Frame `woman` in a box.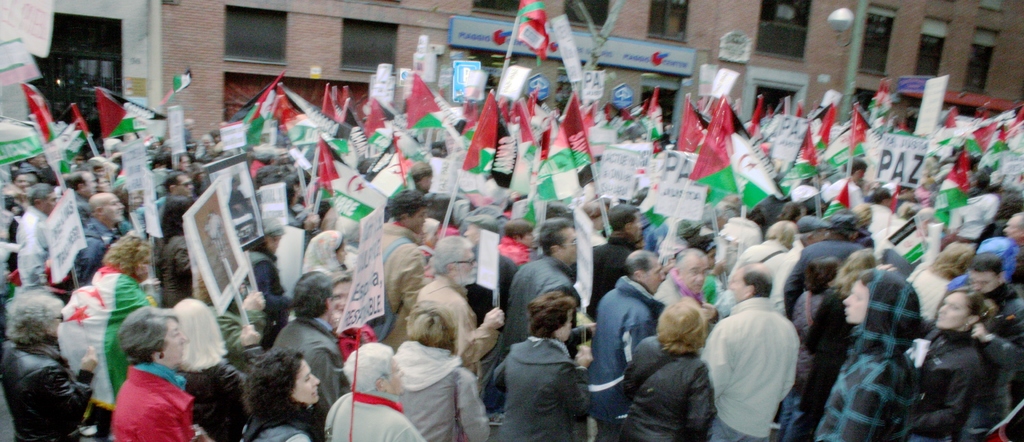
(0, 291, 97, 441).
